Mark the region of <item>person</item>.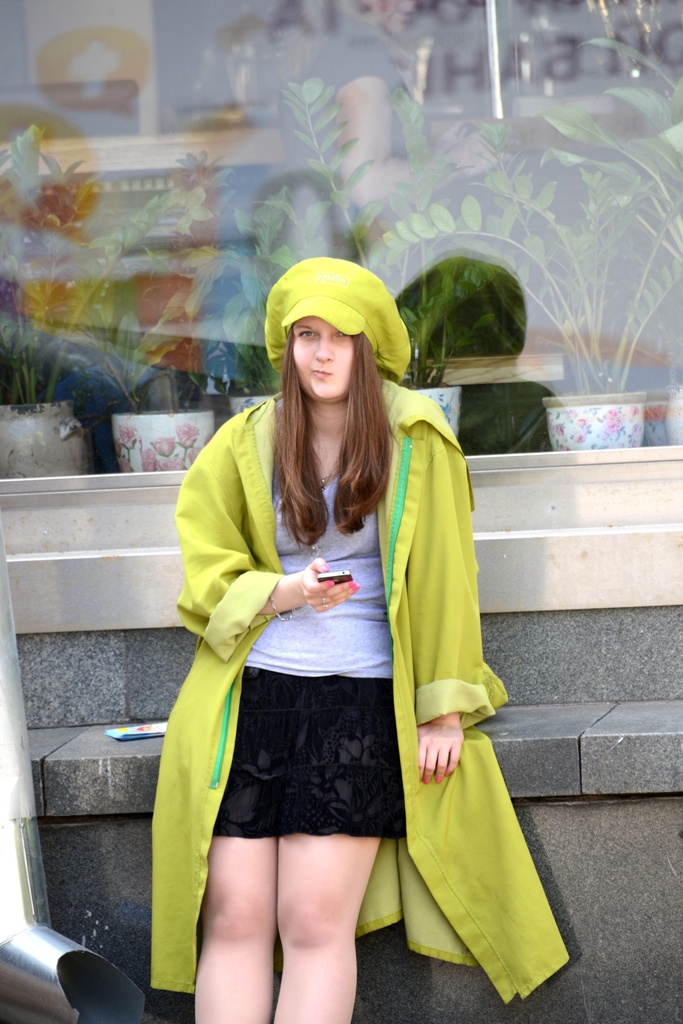
Region: region(155, 230, 496, 1016).
